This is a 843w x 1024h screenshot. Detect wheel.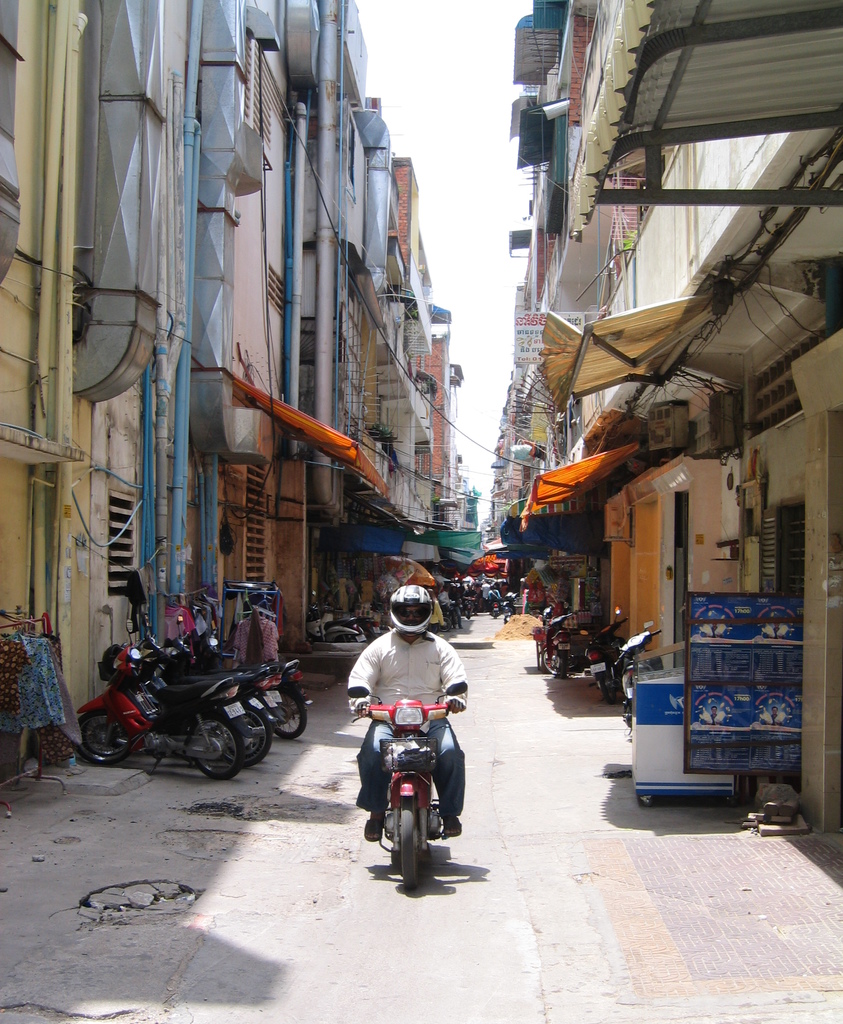
(78,713,125,762).
